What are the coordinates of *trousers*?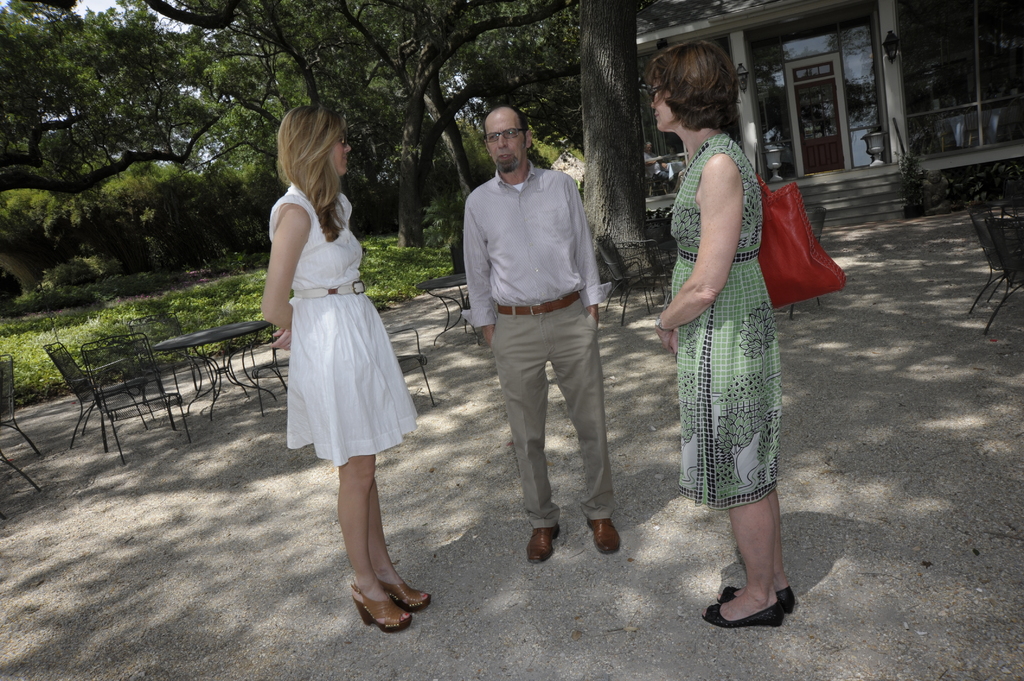
(488,299,617,529).
